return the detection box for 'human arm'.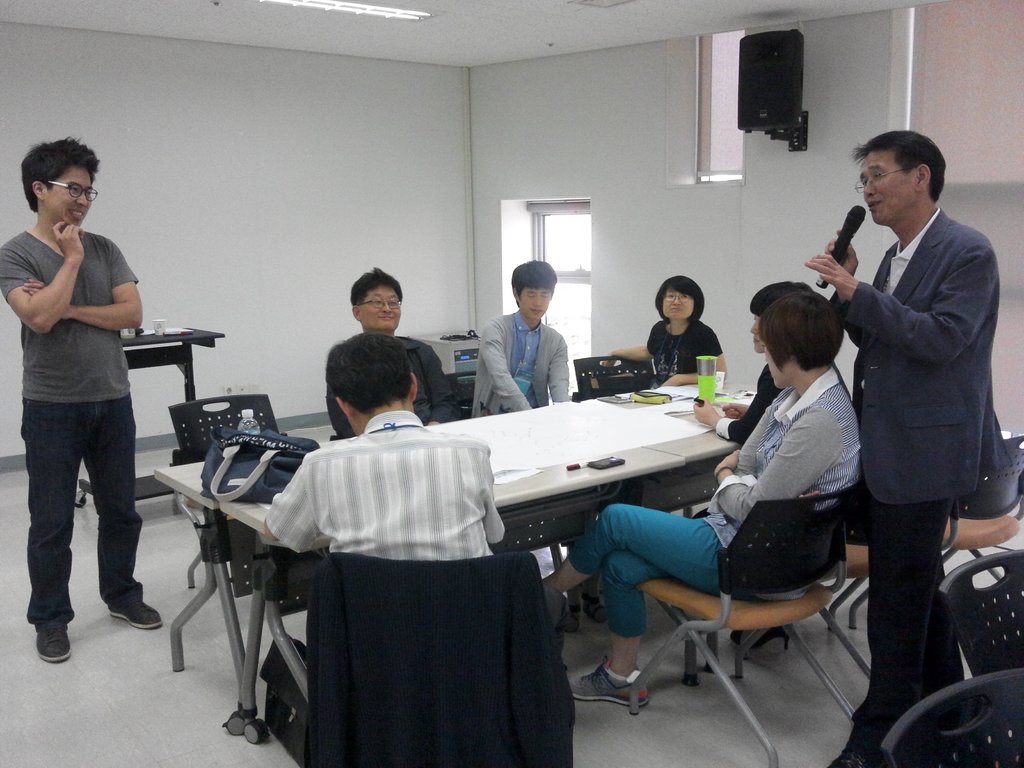
[685,361,781,447].
